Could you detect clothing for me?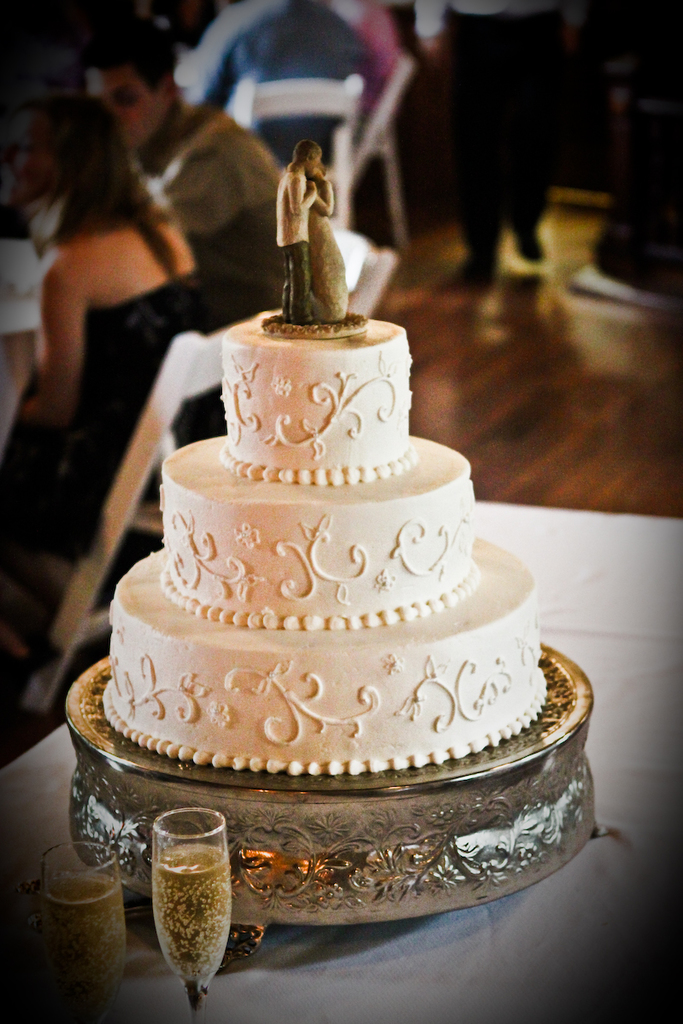
Detection result: [left=192, top=9, right=366, bottom=160].
